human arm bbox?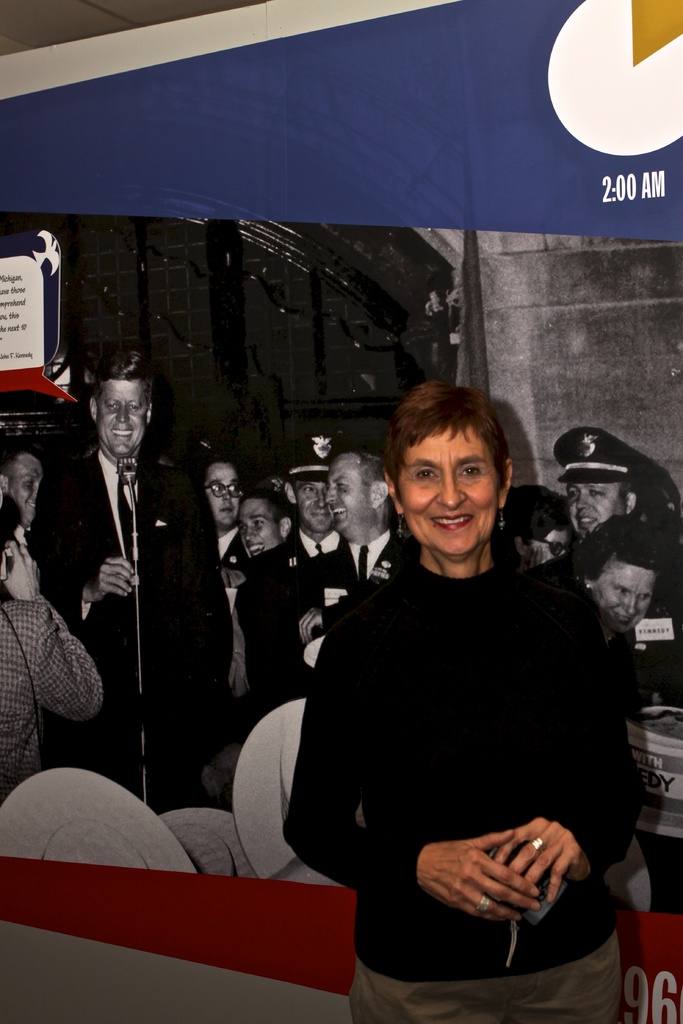
(left=220, top=603, right=251, bottom=692)
